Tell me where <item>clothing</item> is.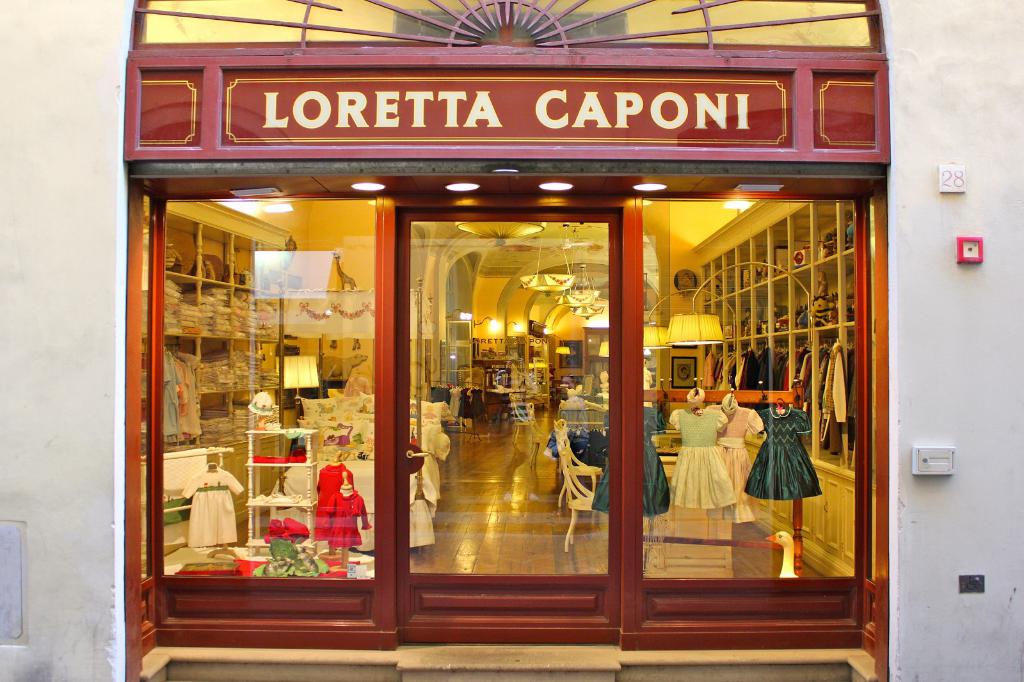
<item>clothing</item> is at 179, 366, 200, 441.
